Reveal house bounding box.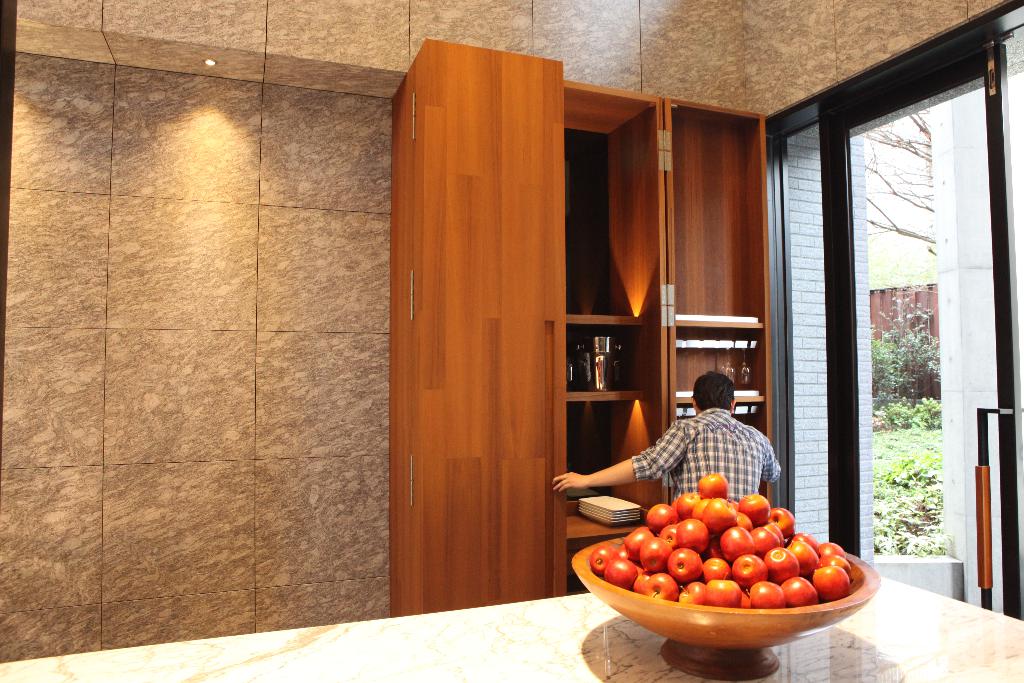
Revealed: 0, 0, 1023, 679.
